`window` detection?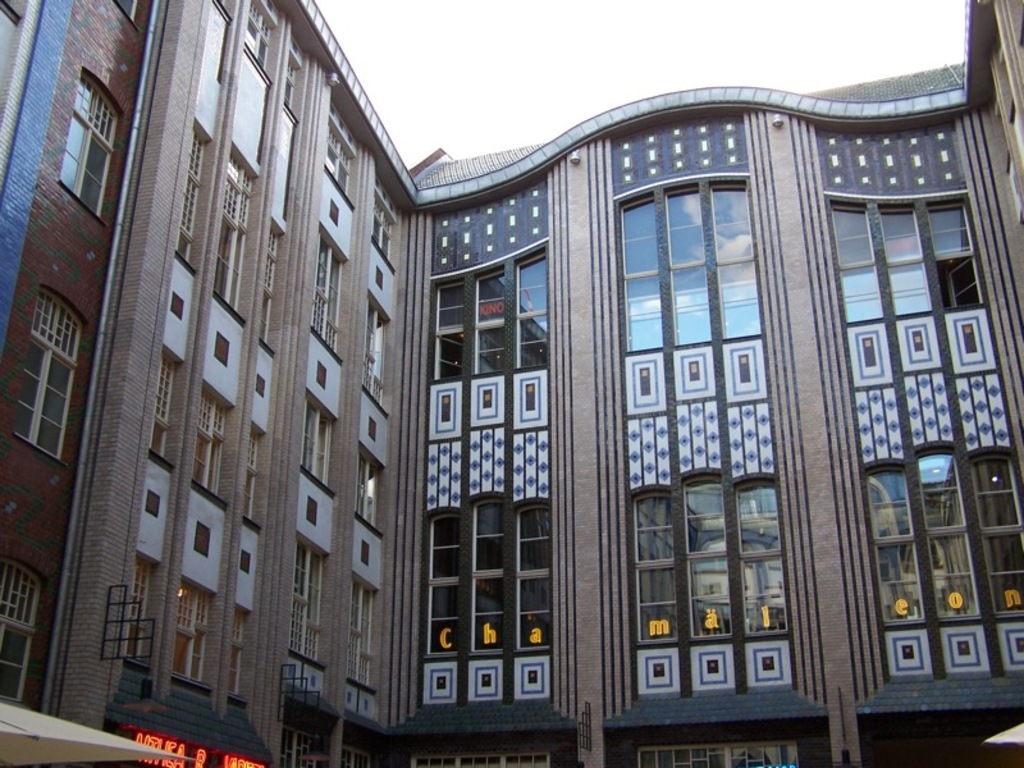
Rect(0, 557, 41, 708)
